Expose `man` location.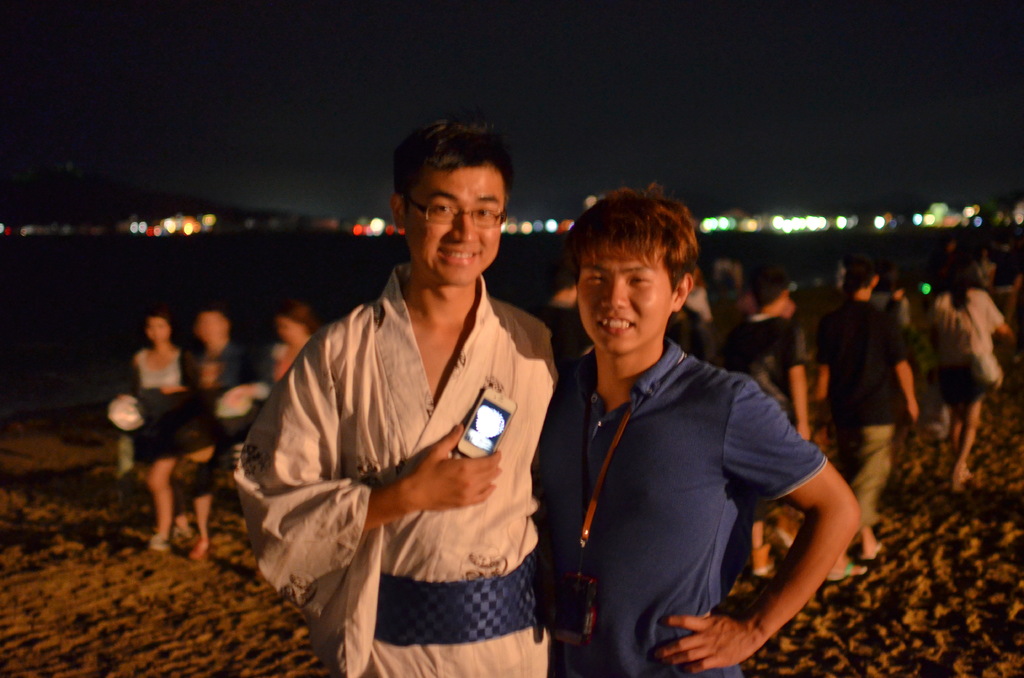
Exposed at box(716, 266, 811, 581).
